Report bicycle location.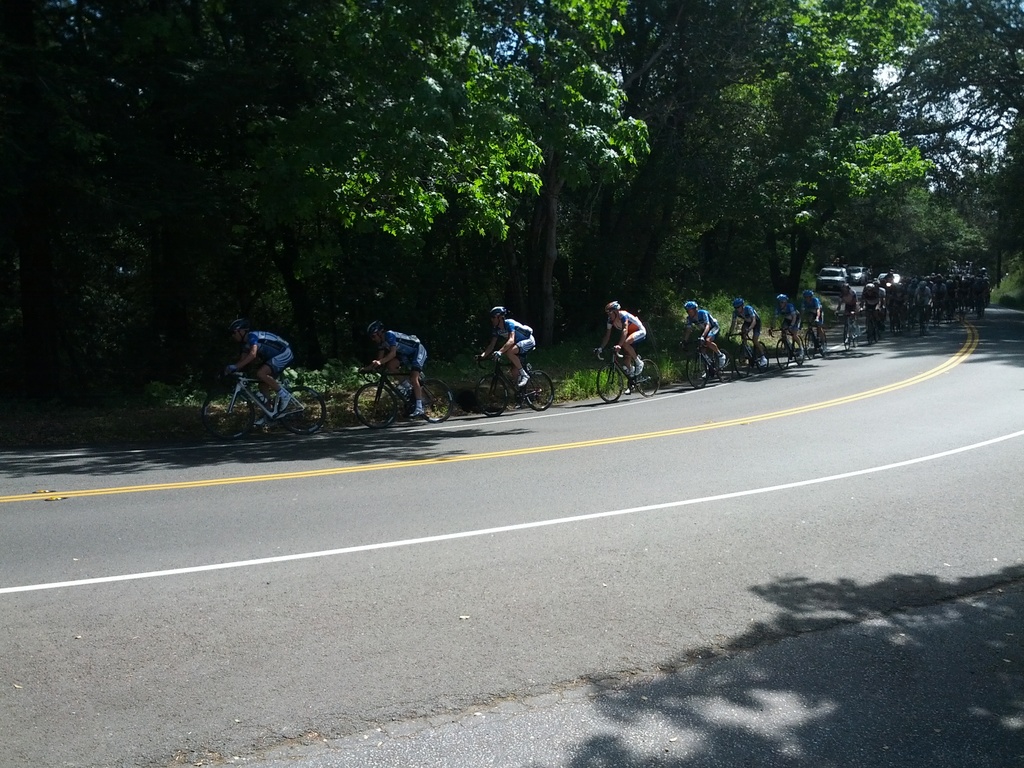
Report: [x1=225, y1=363, x2=323, y2=435].
